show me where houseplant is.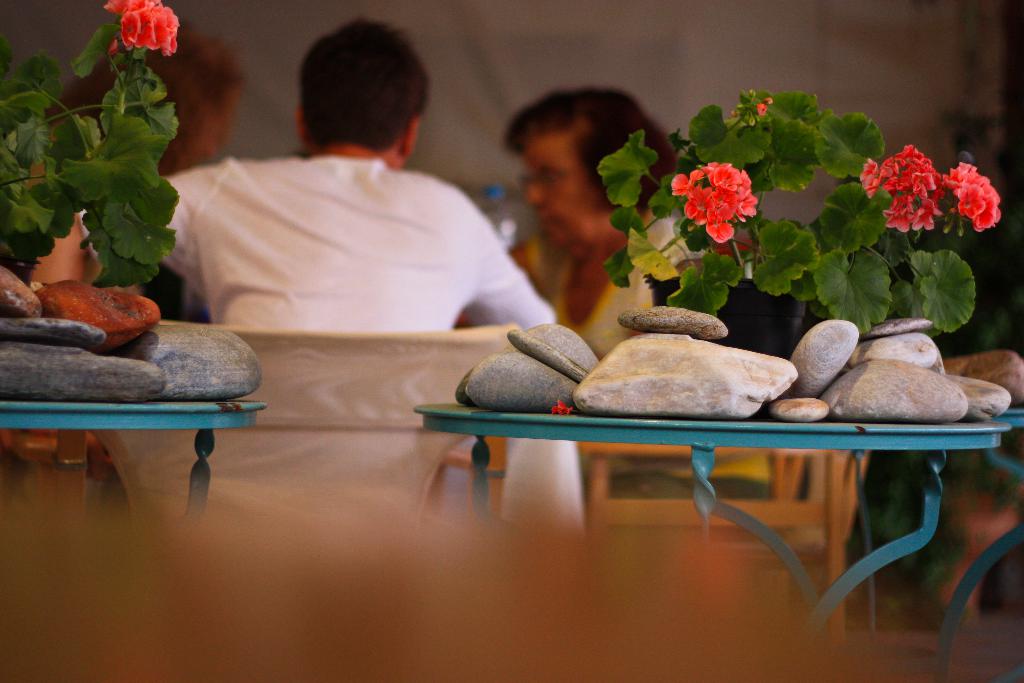
houseplant is at l=582, t=88, r=1014, b=375.
